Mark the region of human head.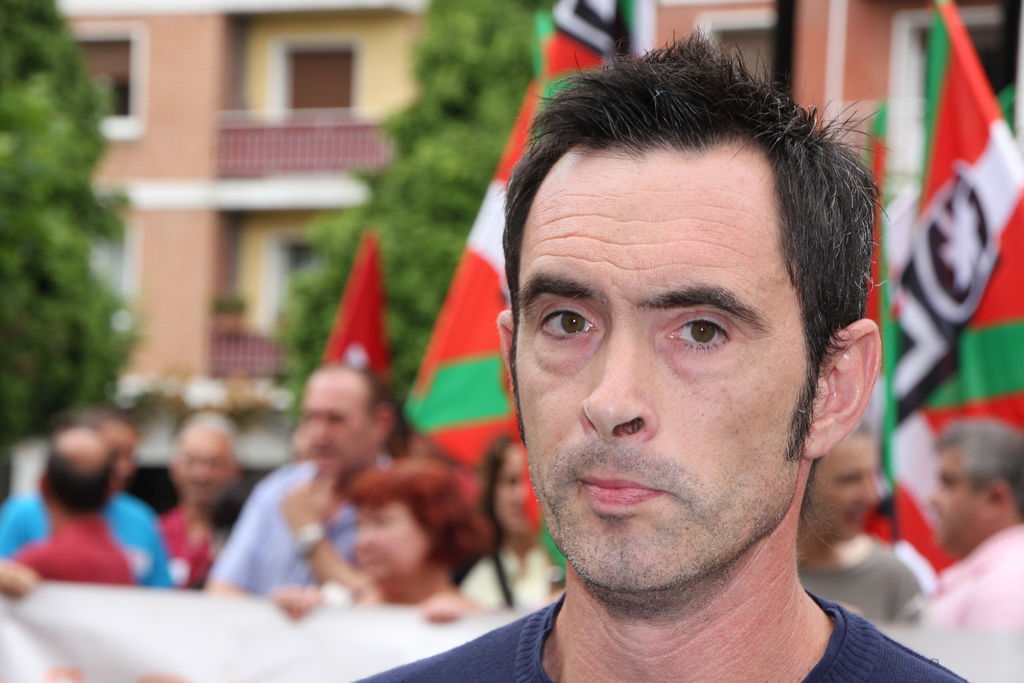
Region: l=99, t=420, r=135, b=502.
